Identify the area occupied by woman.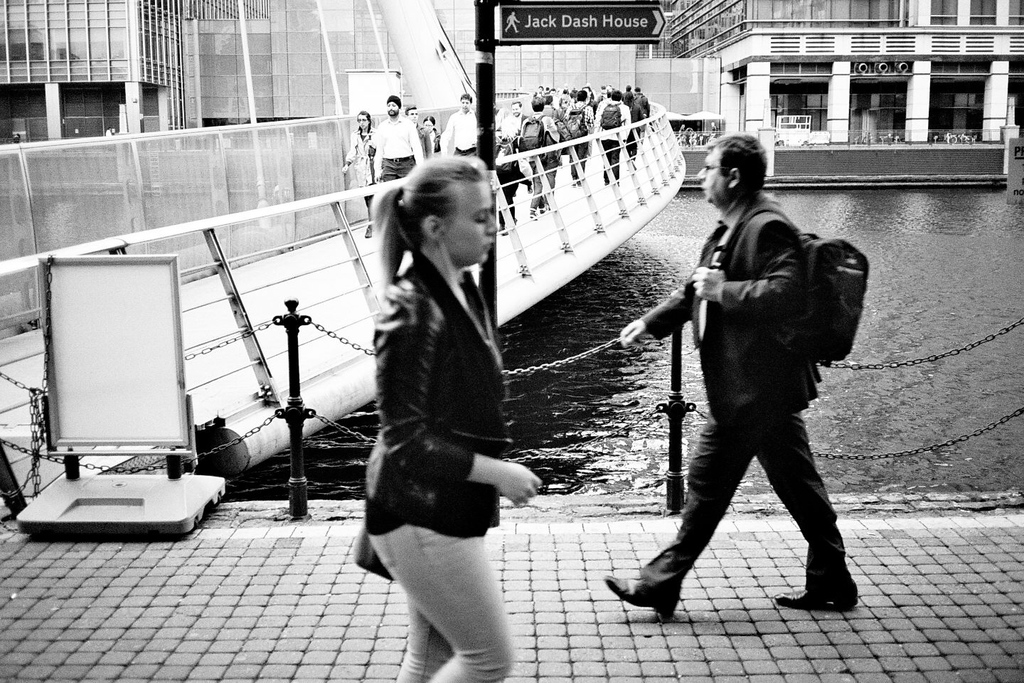
Area: [331, 130, 545, 654].
